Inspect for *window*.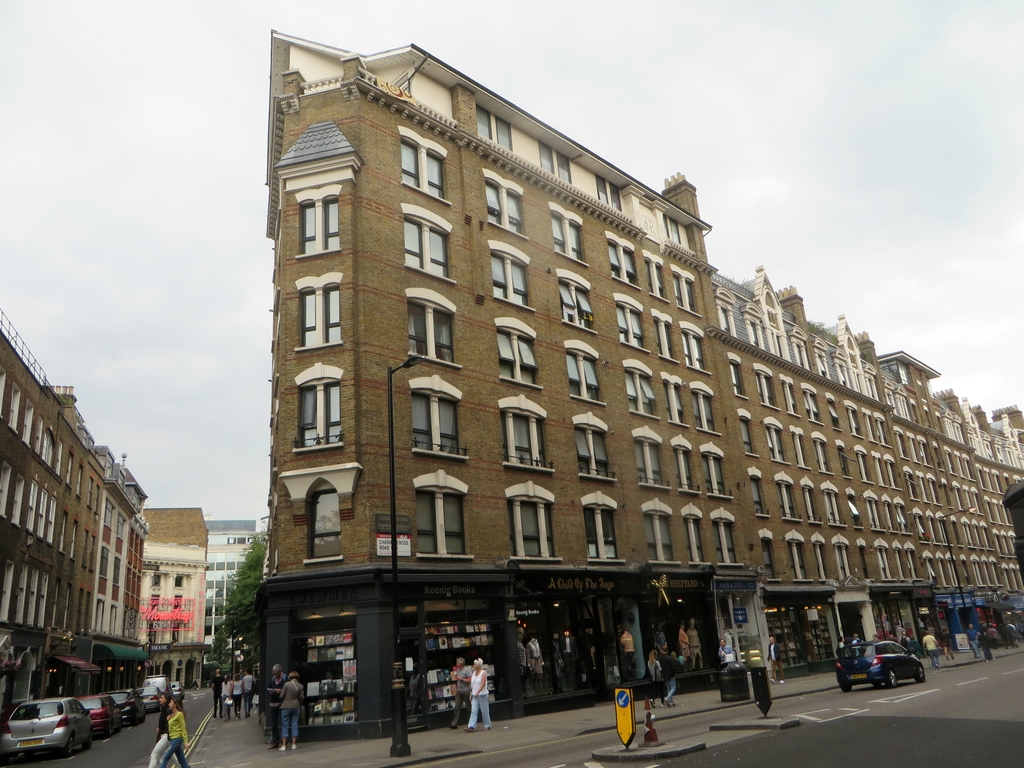
Inspection: locate(809, 528, 831, 580).
